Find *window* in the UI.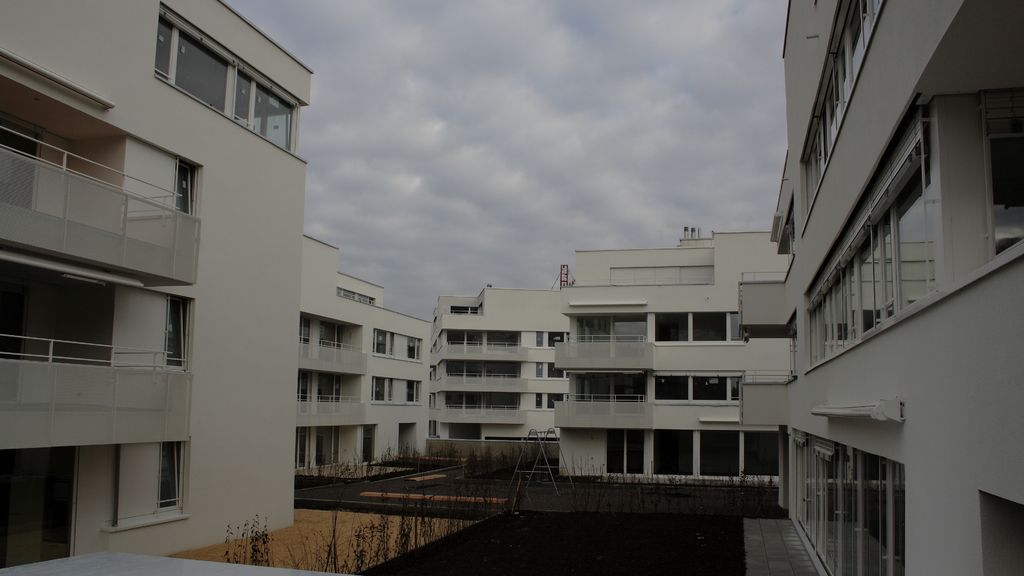
UI element at 844,445,908,575.
